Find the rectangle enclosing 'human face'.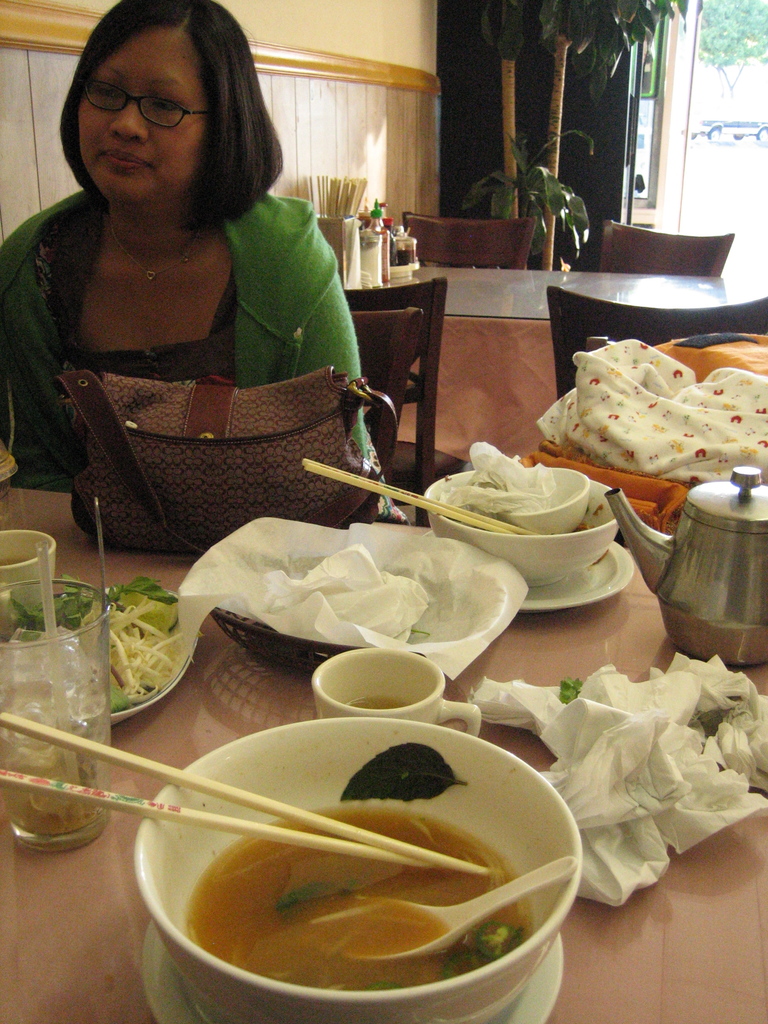
x1=74 y1=30 x2=203 y2=198.
